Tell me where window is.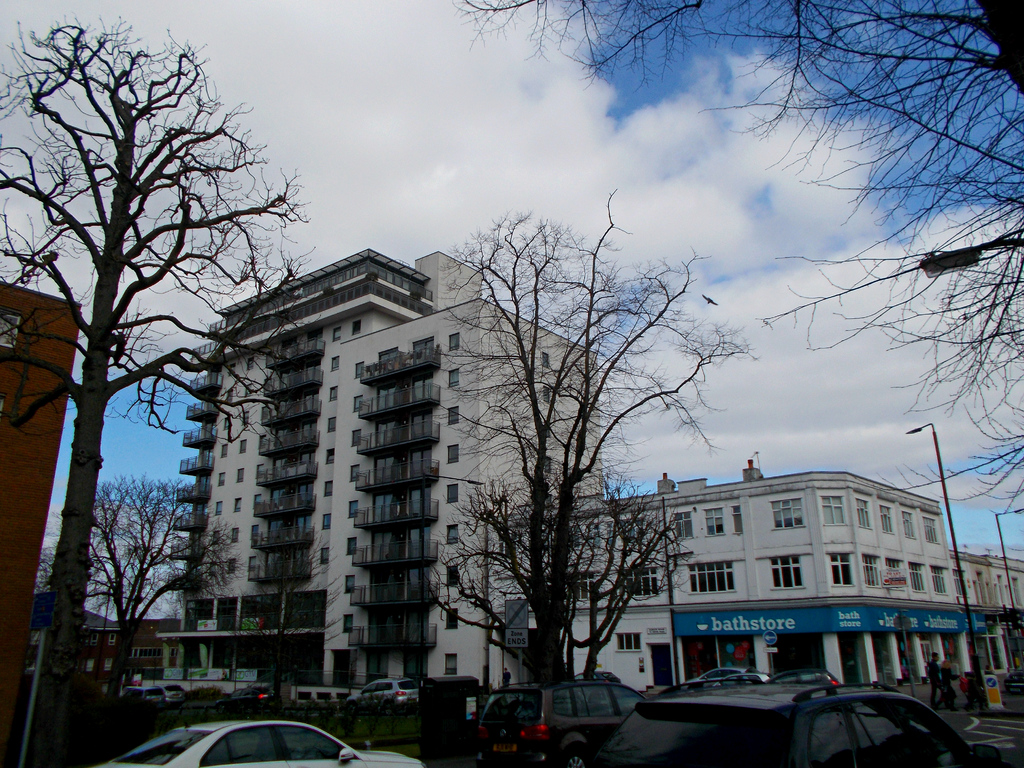
window is at 768, 556, 809, 590.
